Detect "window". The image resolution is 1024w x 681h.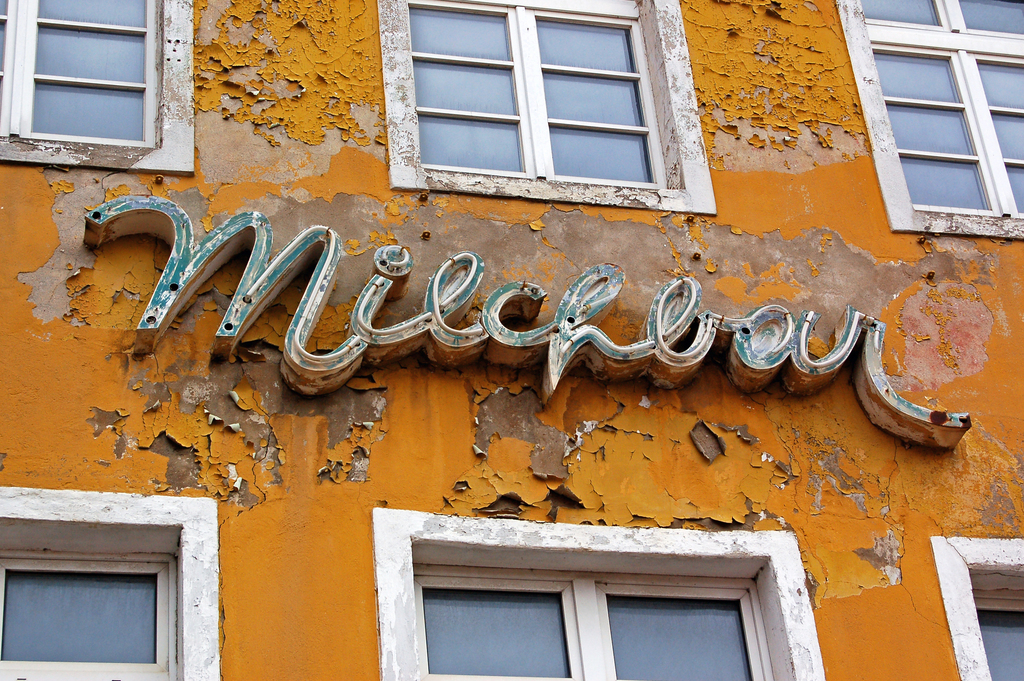
locate(366, 502, 828, 680).
